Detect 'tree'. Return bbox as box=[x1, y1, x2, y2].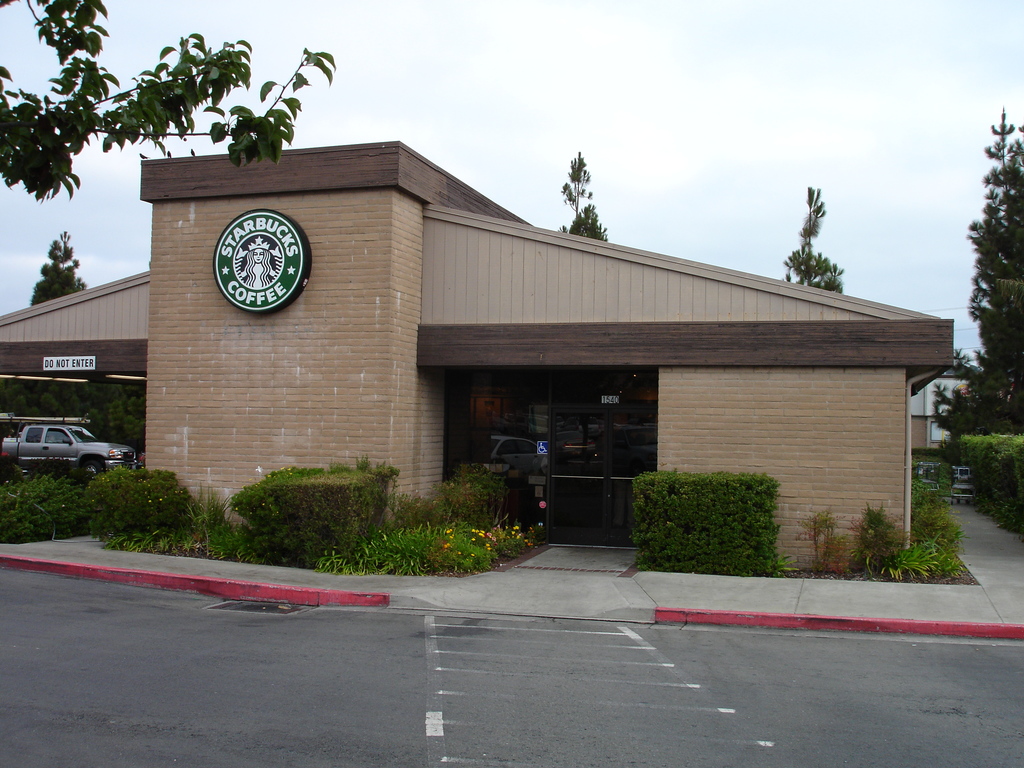
box=[0, 0, 338, 201].
